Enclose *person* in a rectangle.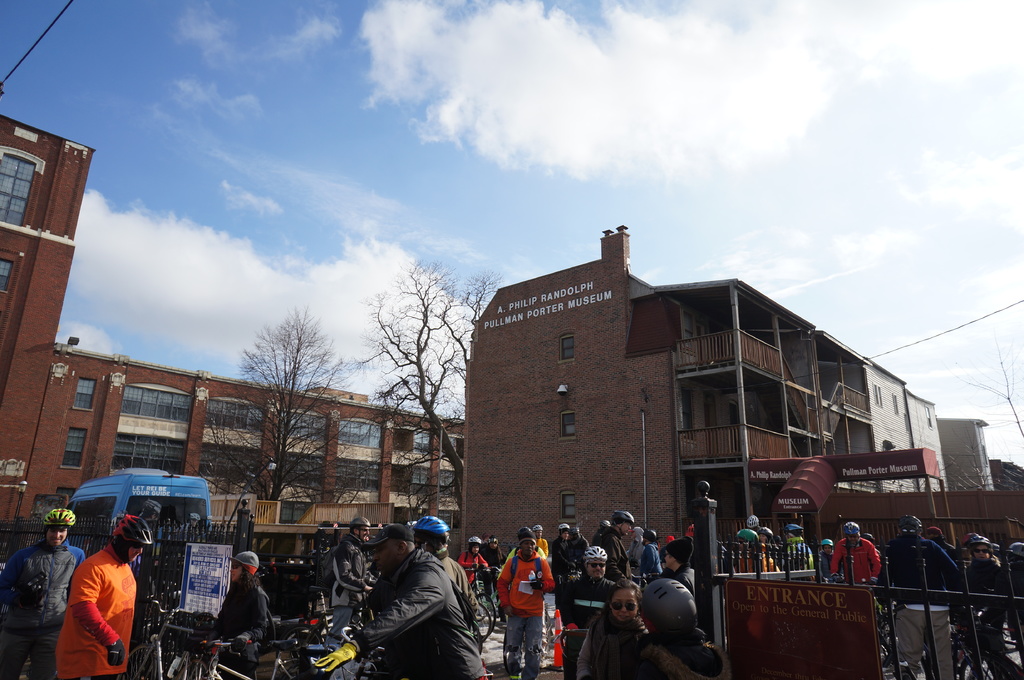
{"left": 765, "top": 524, "right": 783, "bottom": 565}.
